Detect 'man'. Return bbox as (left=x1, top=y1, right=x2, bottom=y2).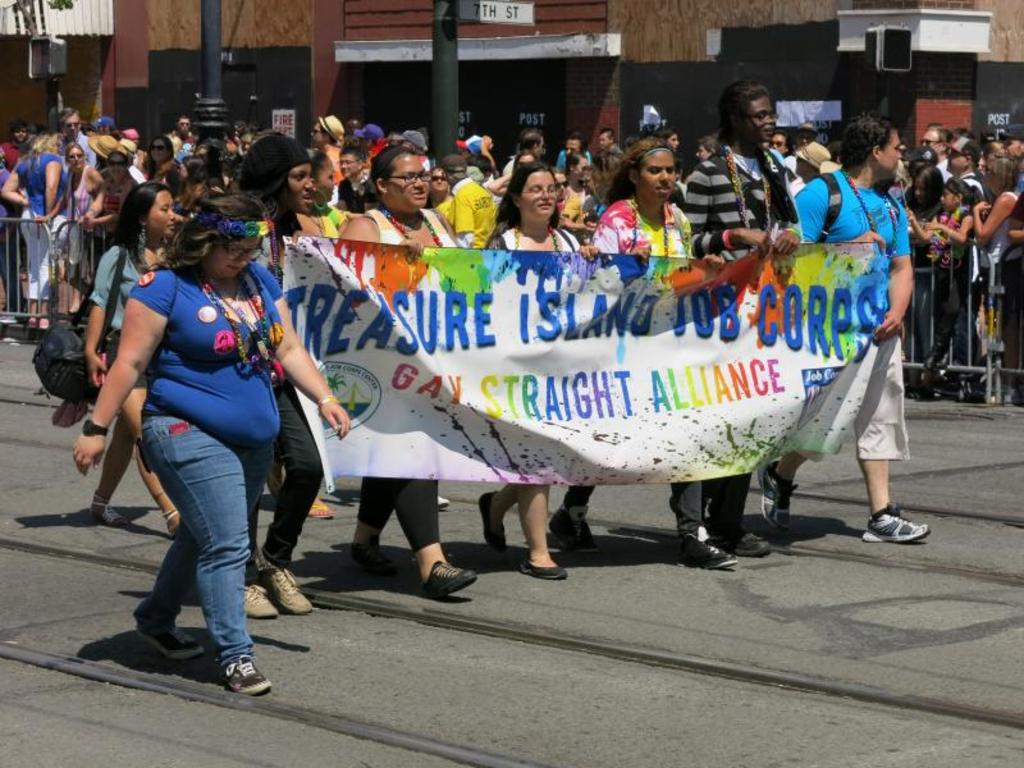
(left=756, top=109, right=932, bottom=543).
